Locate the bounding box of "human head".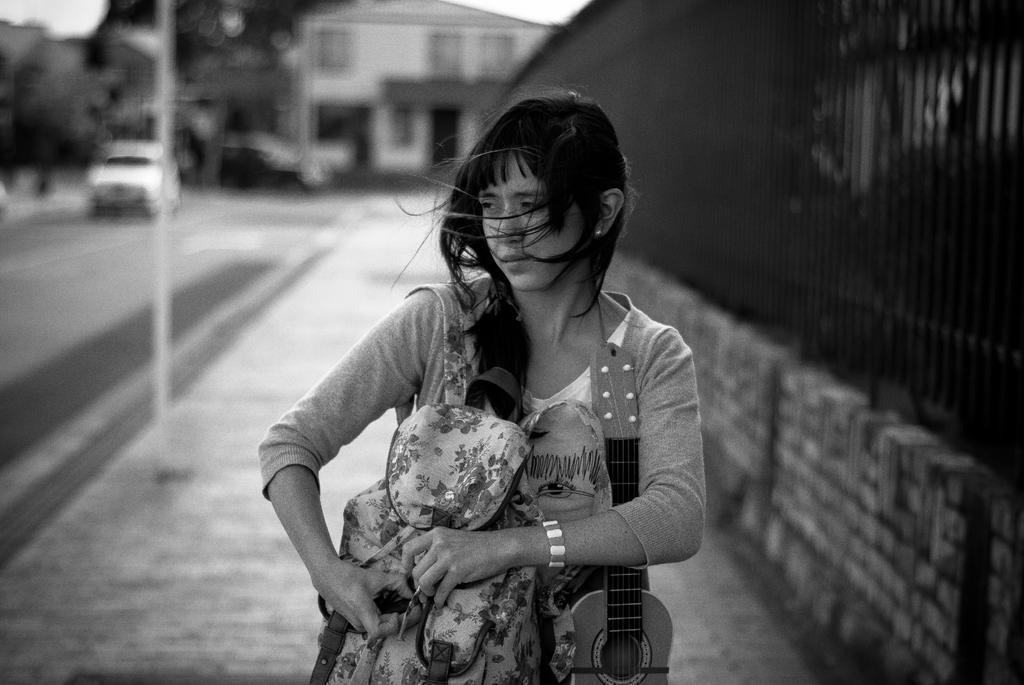
Bounding box: rect(440, 93, 627, 276).
